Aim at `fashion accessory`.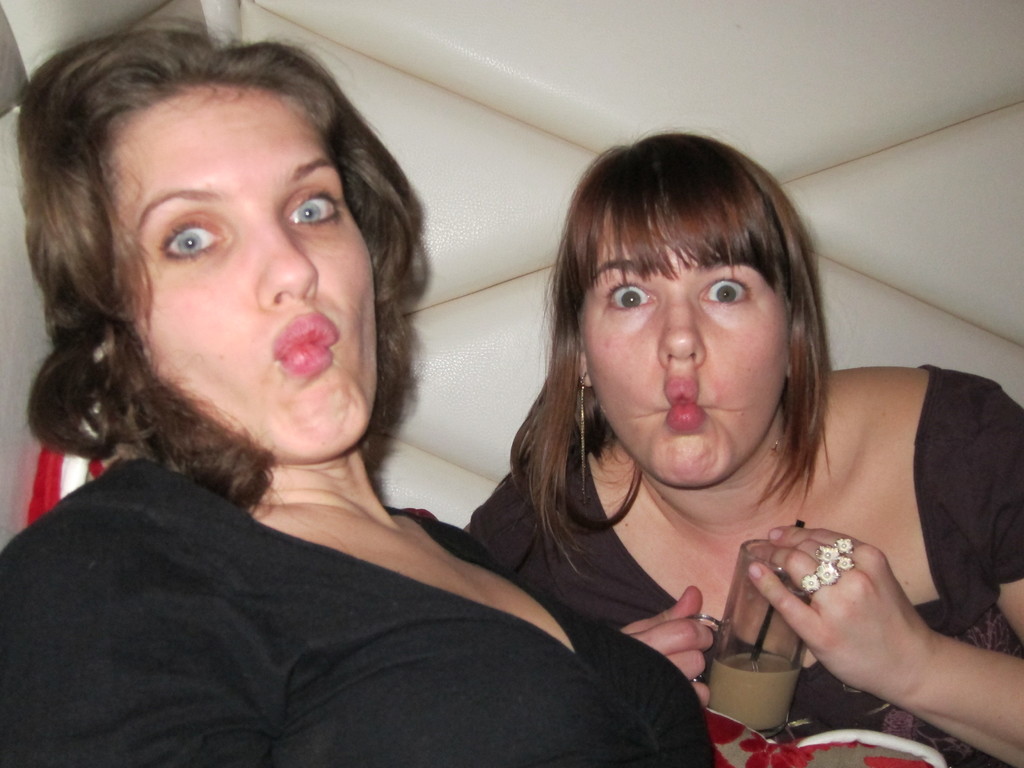
Aimed at <box>579,371,588,508</box>.
